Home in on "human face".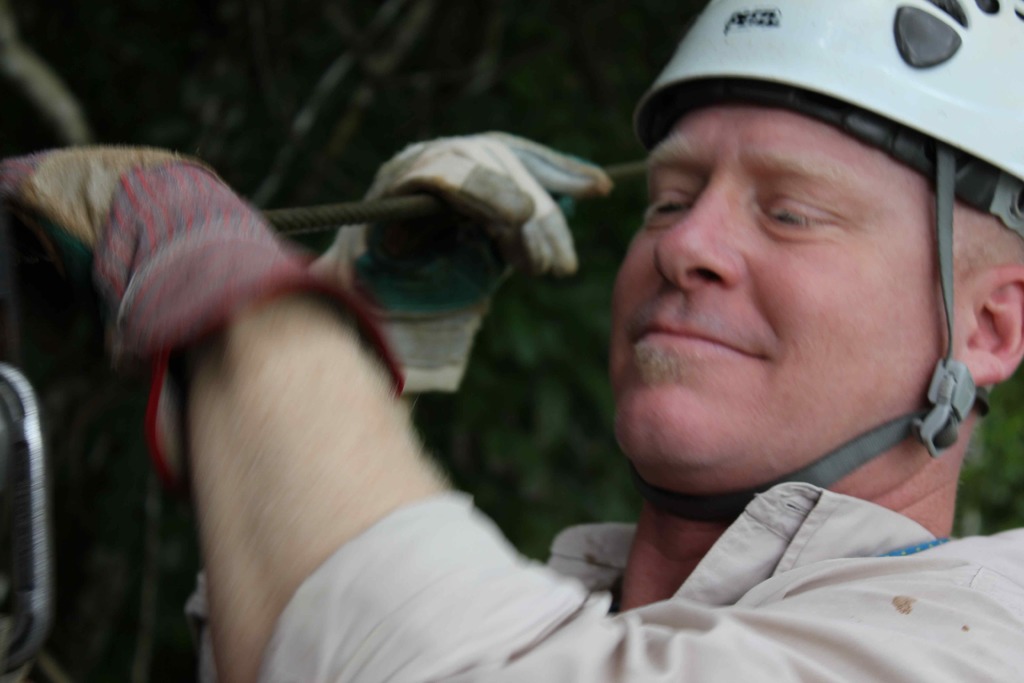
Homed in at <bbox>615, 98, 972, 457</bbox>.
